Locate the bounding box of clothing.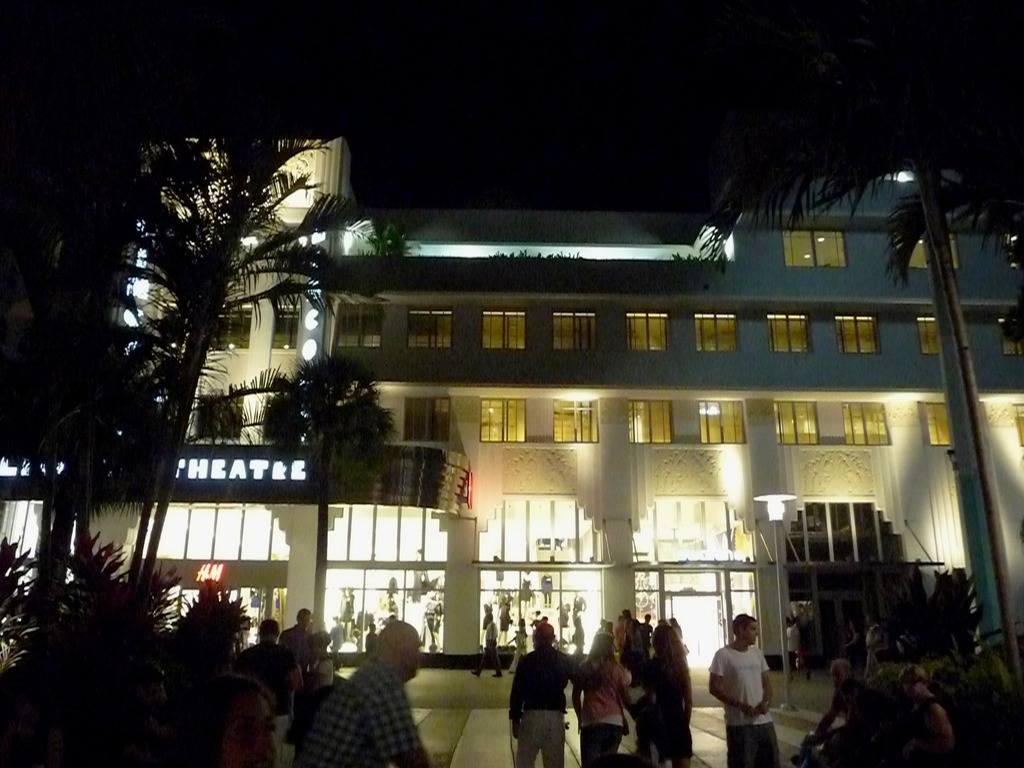
Bounding box: 278, 626, 310, 667.
